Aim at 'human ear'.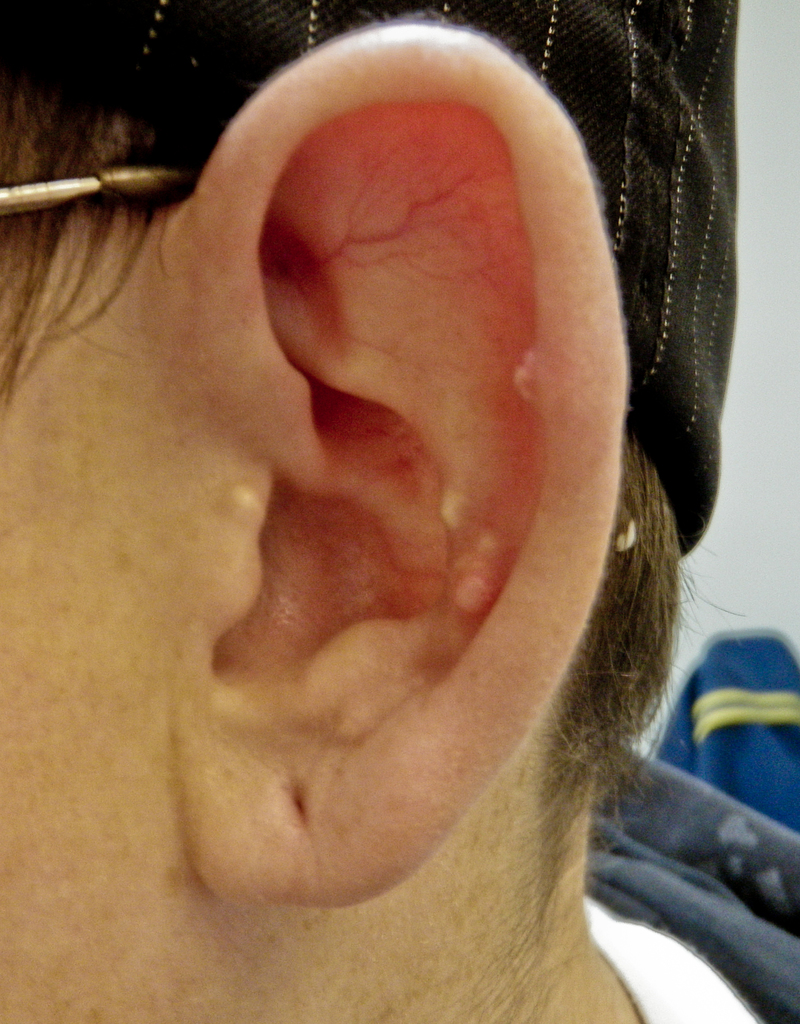
Aimed at x1=149 y1=26 x2=621 y2=906.
